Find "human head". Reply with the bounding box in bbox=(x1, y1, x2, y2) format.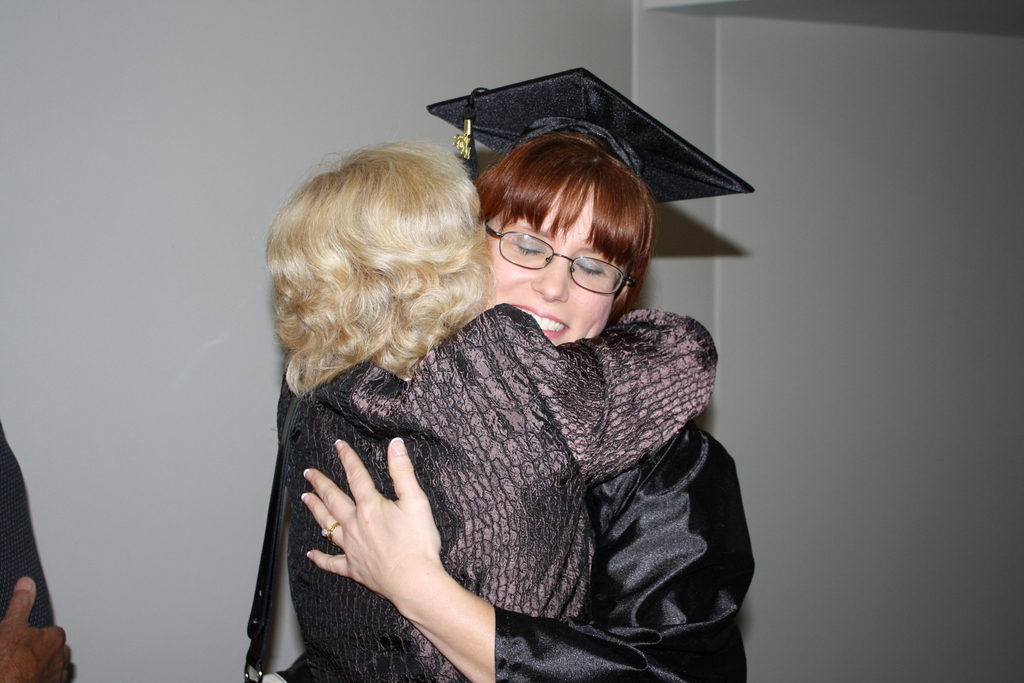
bbox=(258, 144, 485, 358).
